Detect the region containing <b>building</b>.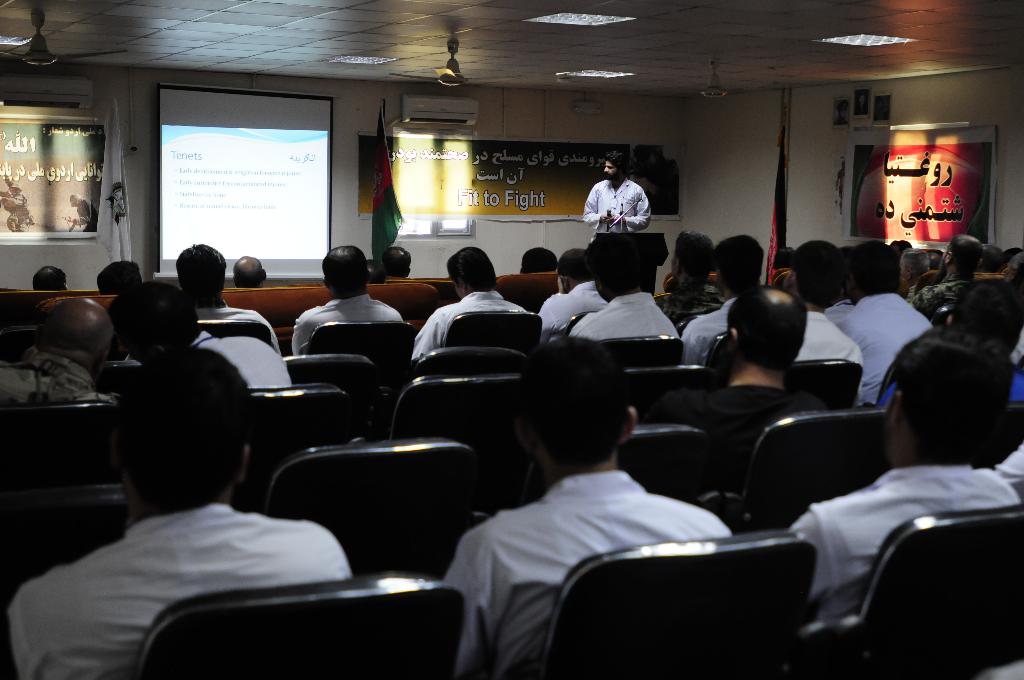
[0, 0, 1023, 679].
